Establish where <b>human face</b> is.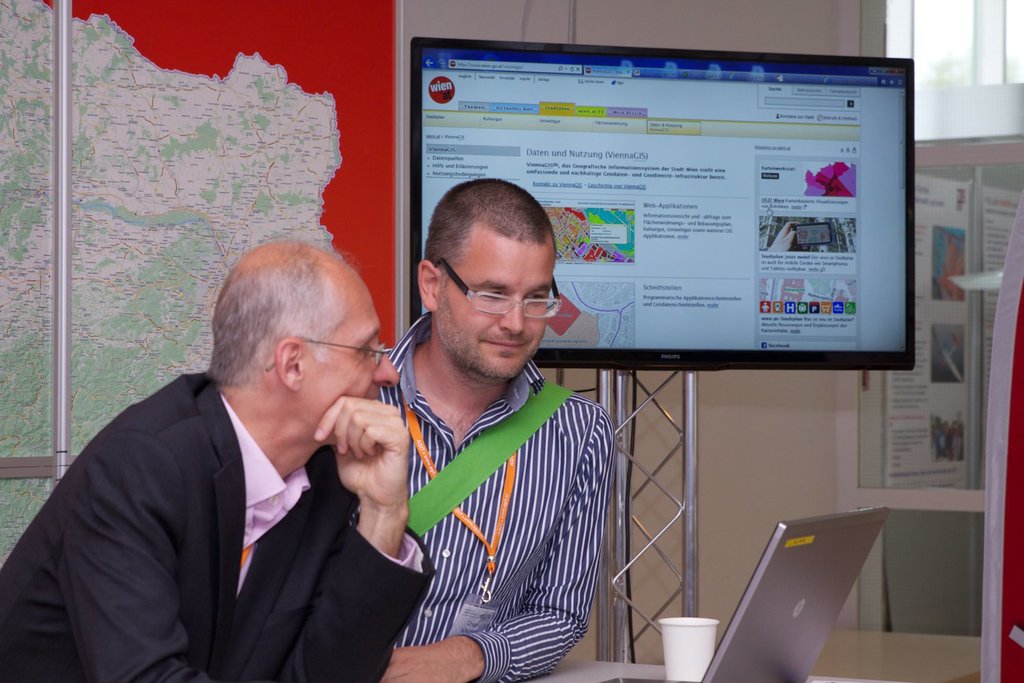
Established at [left=435, top=236, right=558, bottom=383].
